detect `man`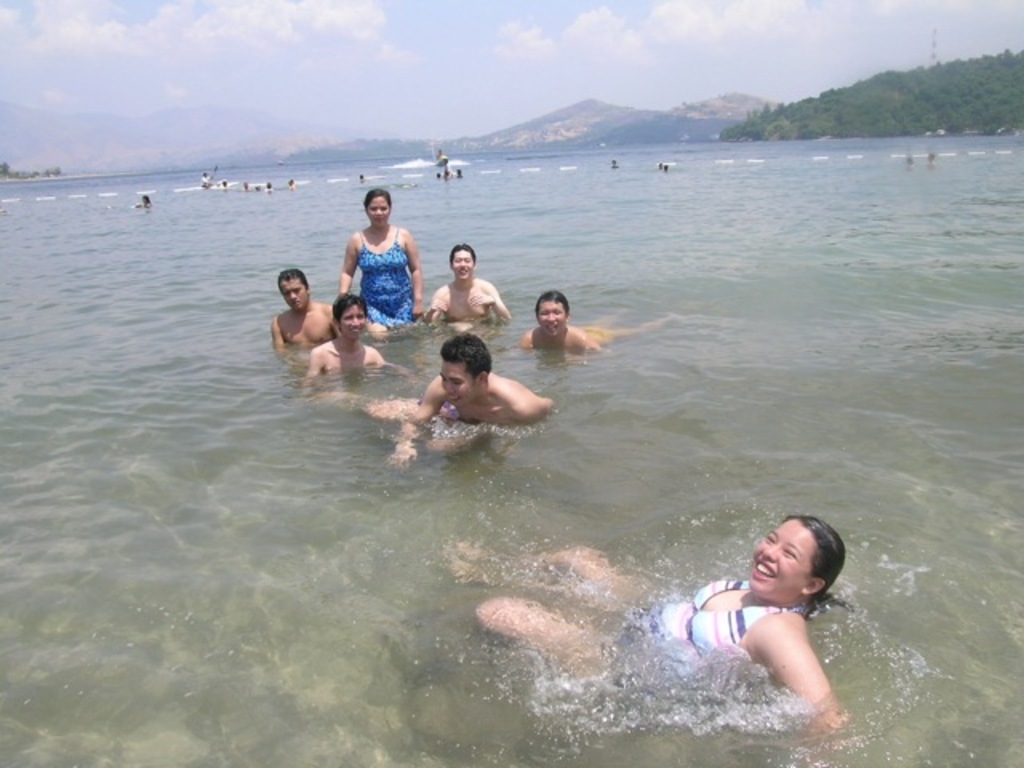
[402, 322, 558, 448]
